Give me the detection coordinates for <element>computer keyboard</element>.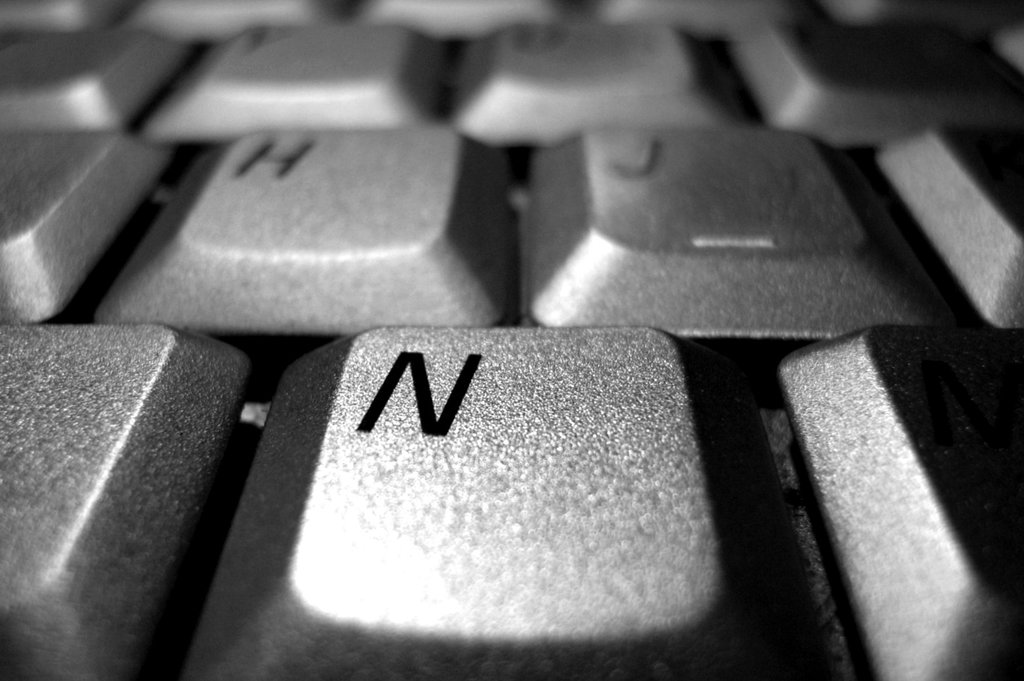
(left=0, top=0, right=1023, bottom=680).
